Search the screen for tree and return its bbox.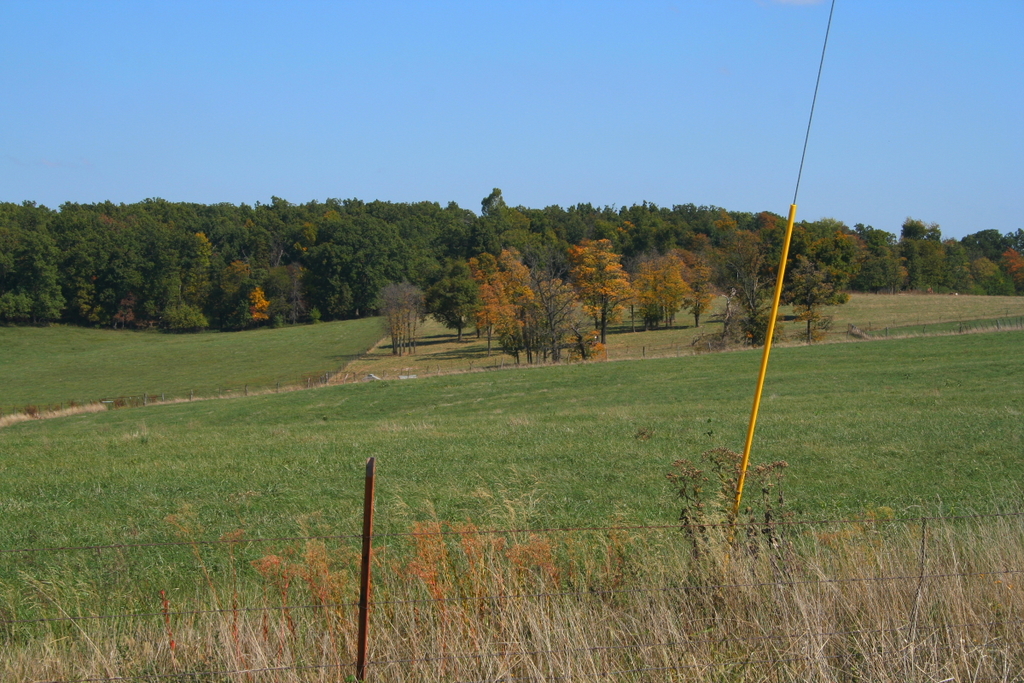
Found: rect(480, 187, 505, 219).
